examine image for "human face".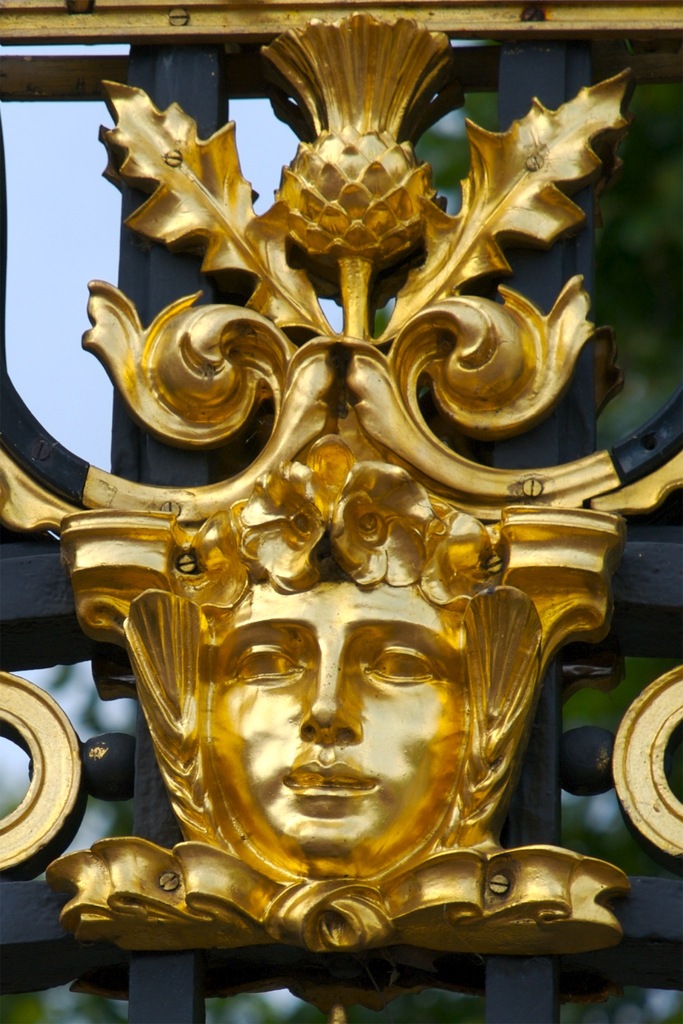
Examination result: [left=201, top=569, right=472, bottom=874].
